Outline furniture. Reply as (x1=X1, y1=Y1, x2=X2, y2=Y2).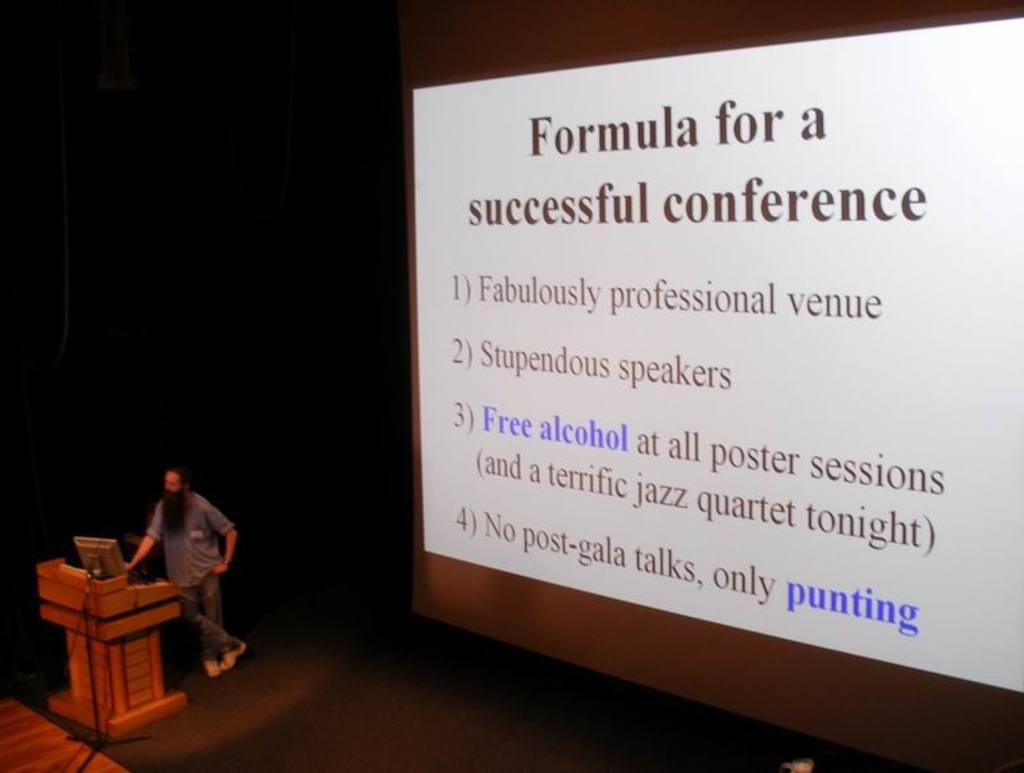
(x1=36, y1=557, x2=179, y2=737).
